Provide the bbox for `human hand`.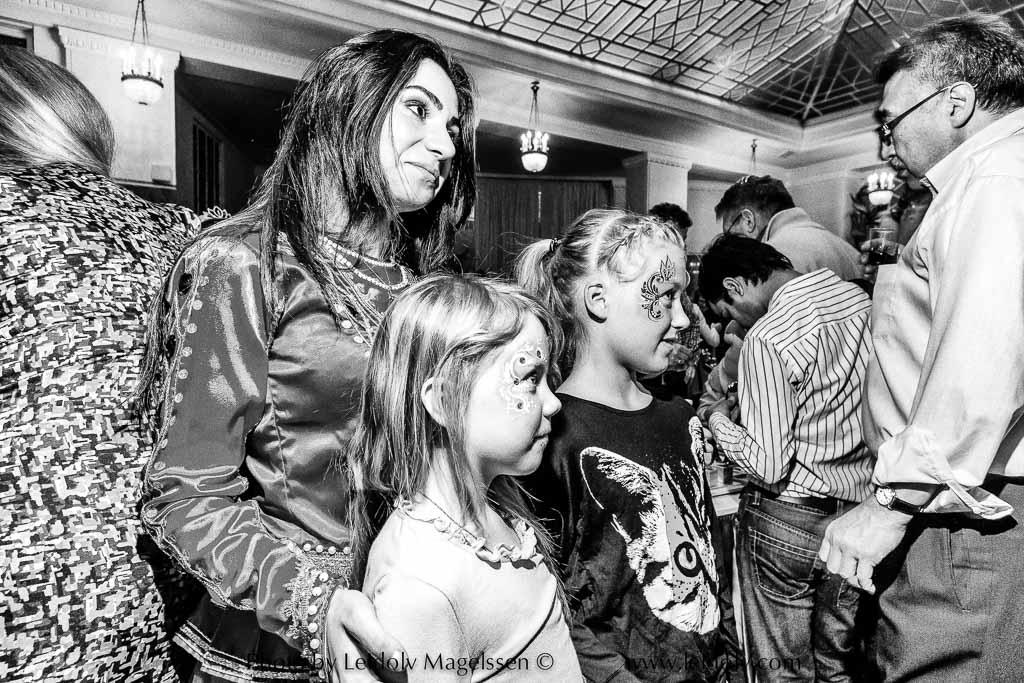
left=322, top=586, right=410, bottom=682.
